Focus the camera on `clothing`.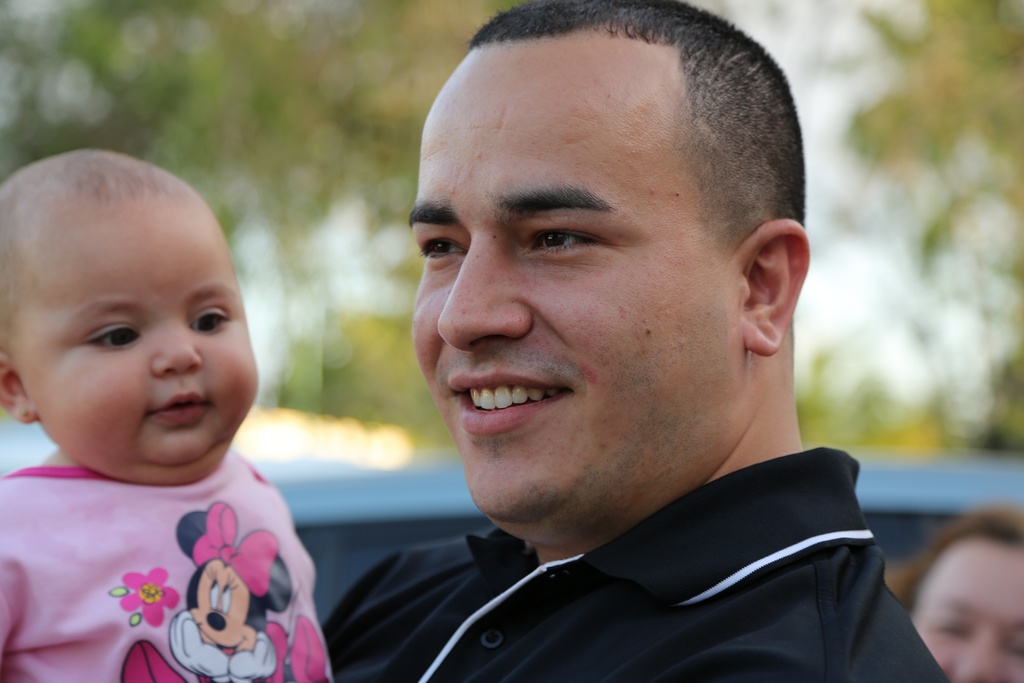
Focus region: rect(321, 449, 953, 682).
